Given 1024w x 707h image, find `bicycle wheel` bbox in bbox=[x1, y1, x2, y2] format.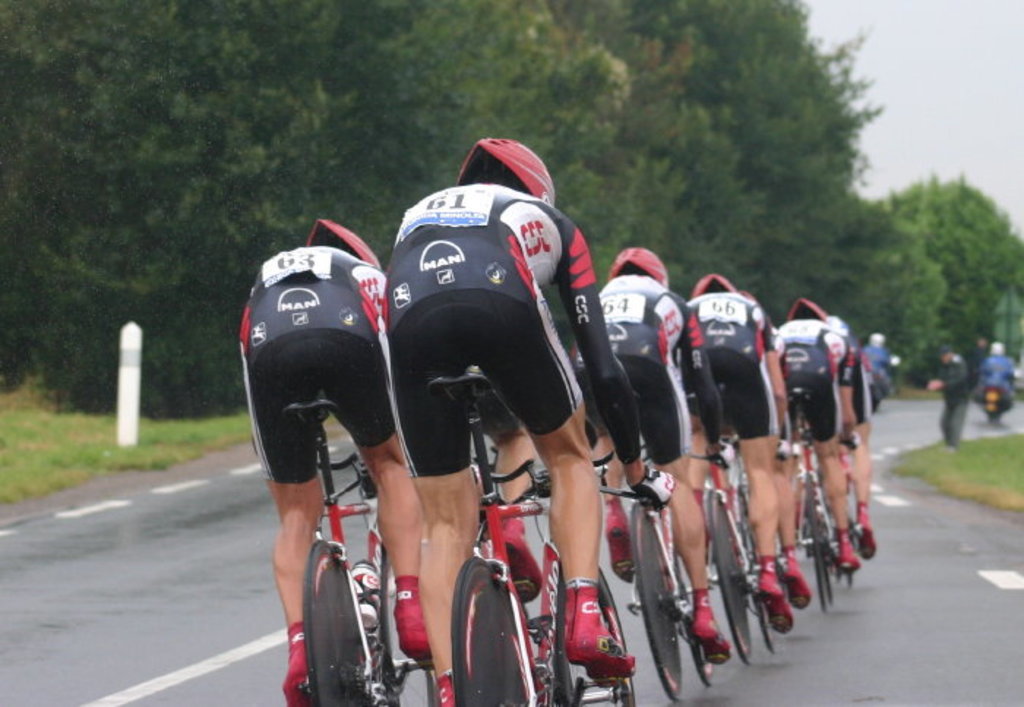
bbox=[301, 536, 382, 706].
